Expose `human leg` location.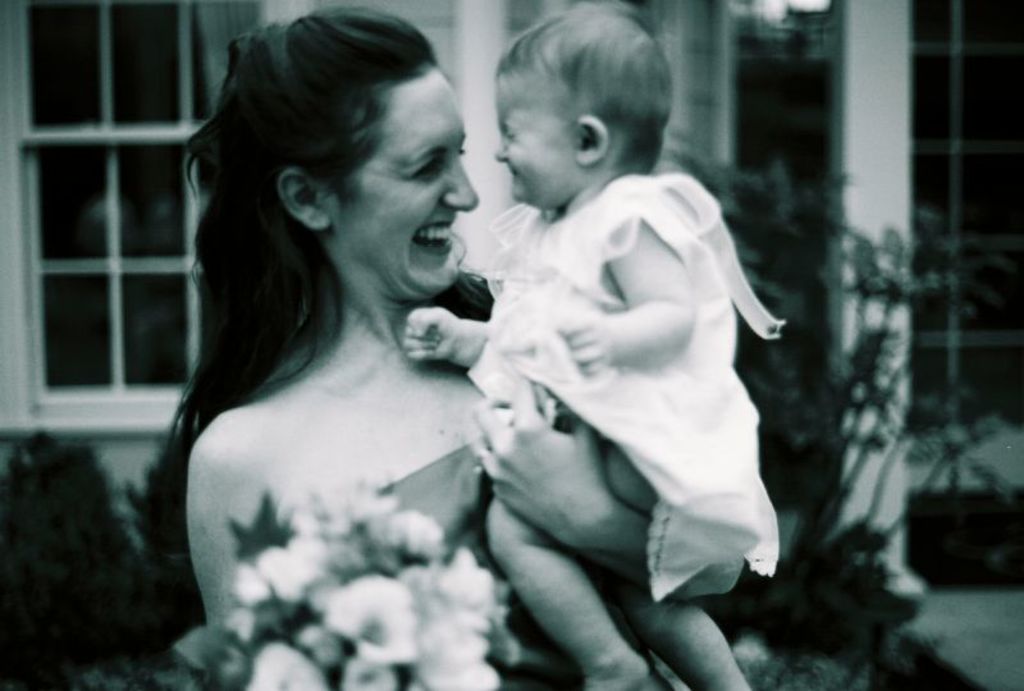
Exposed at {"x1": 607, "y1": 576, "x2": 755, "y2": 688}.
